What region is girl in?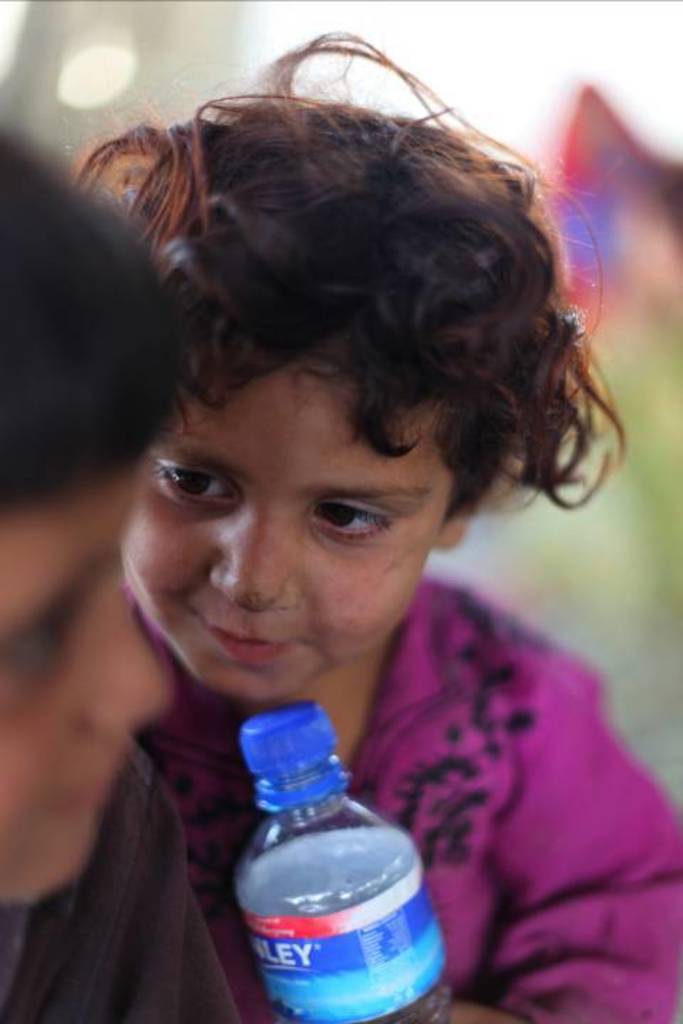
locate(65, 27, 682, 1023).
